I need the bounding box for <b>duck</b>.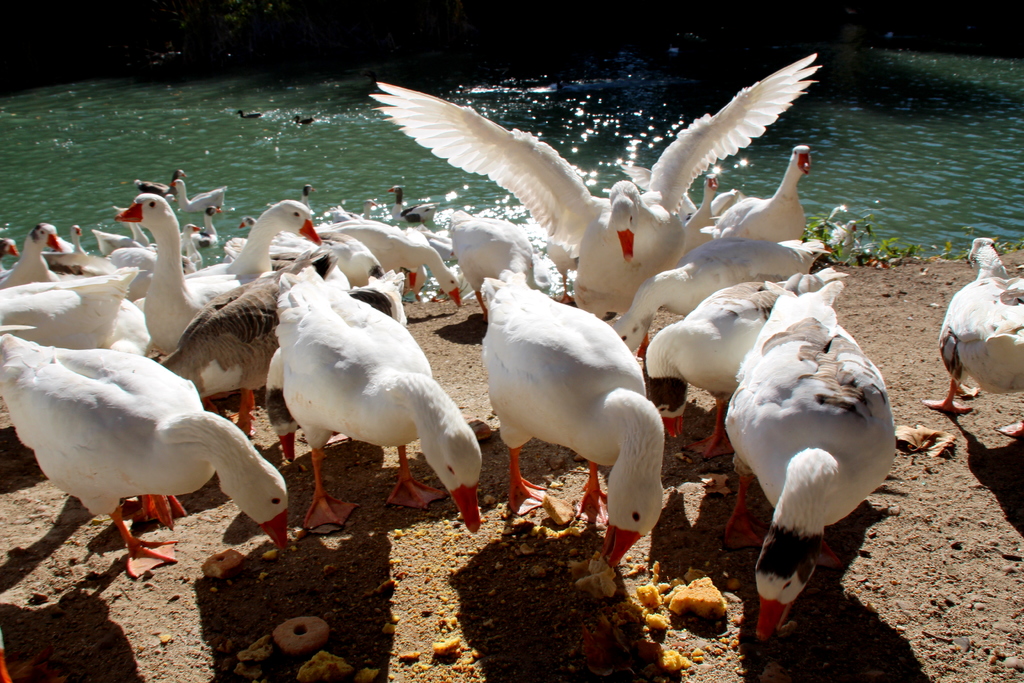
Here it is: [492,265,691,593].
